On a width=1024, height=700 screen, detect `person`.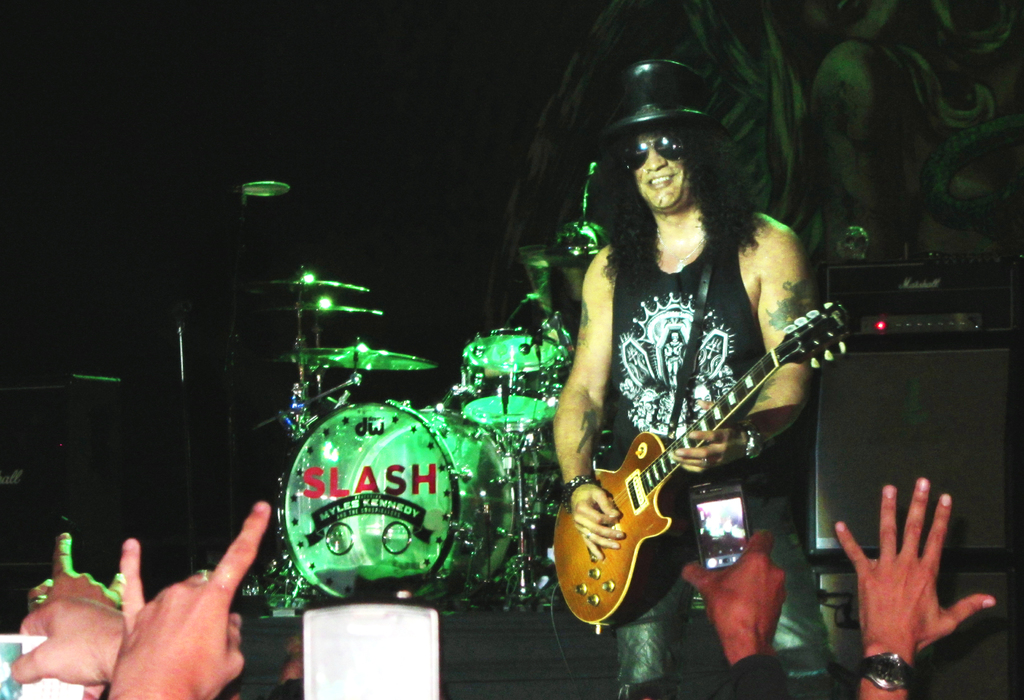
bbox(540, 60, 828, 699).
